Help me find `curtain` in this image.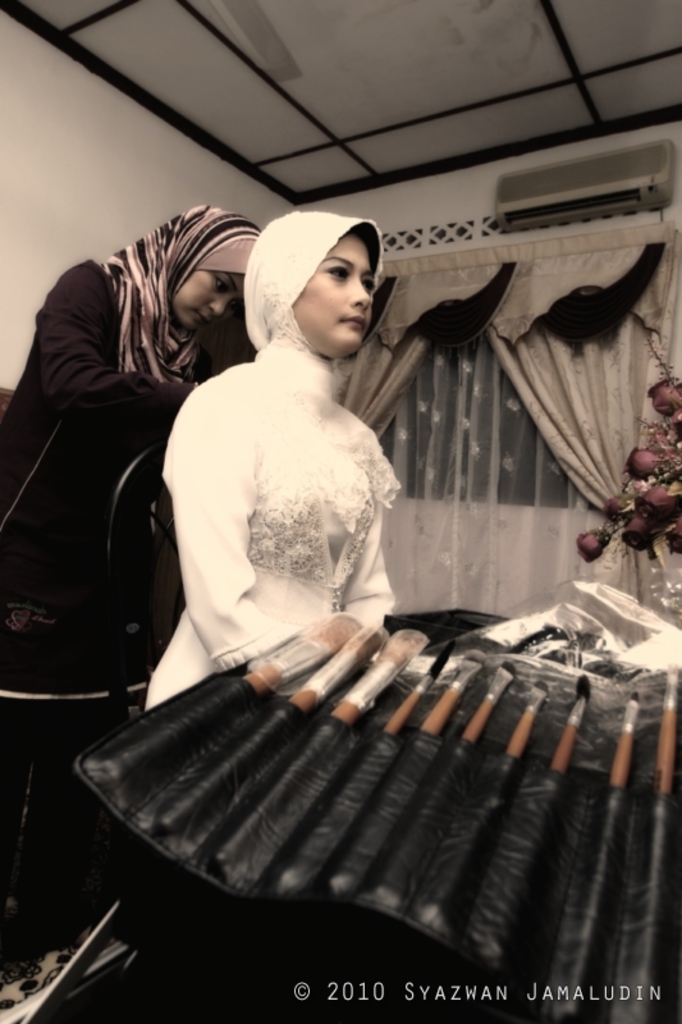
Found it: left=308, top=239, right=681, bottom=603.
